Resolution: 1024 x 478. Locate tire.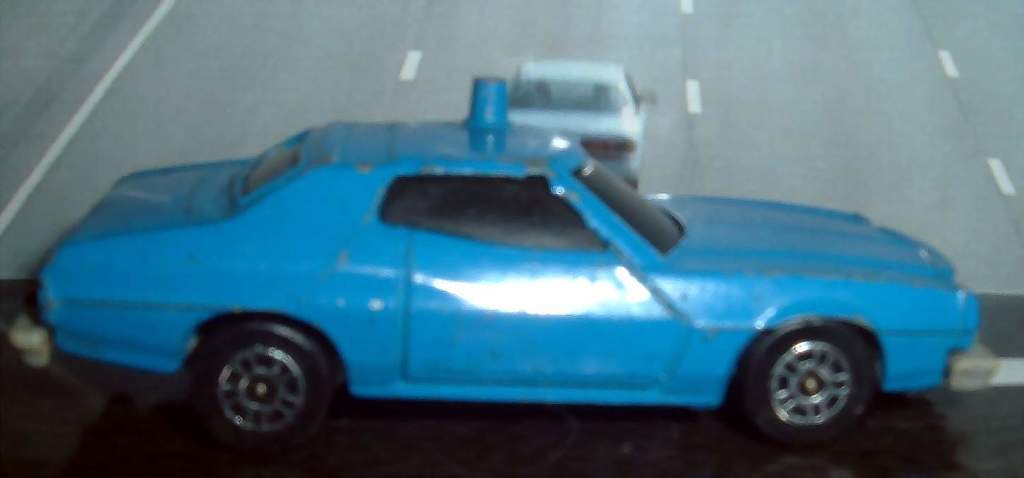
{"x1": 189, "y1": 318, "x2": 331, "y2": 450}.
